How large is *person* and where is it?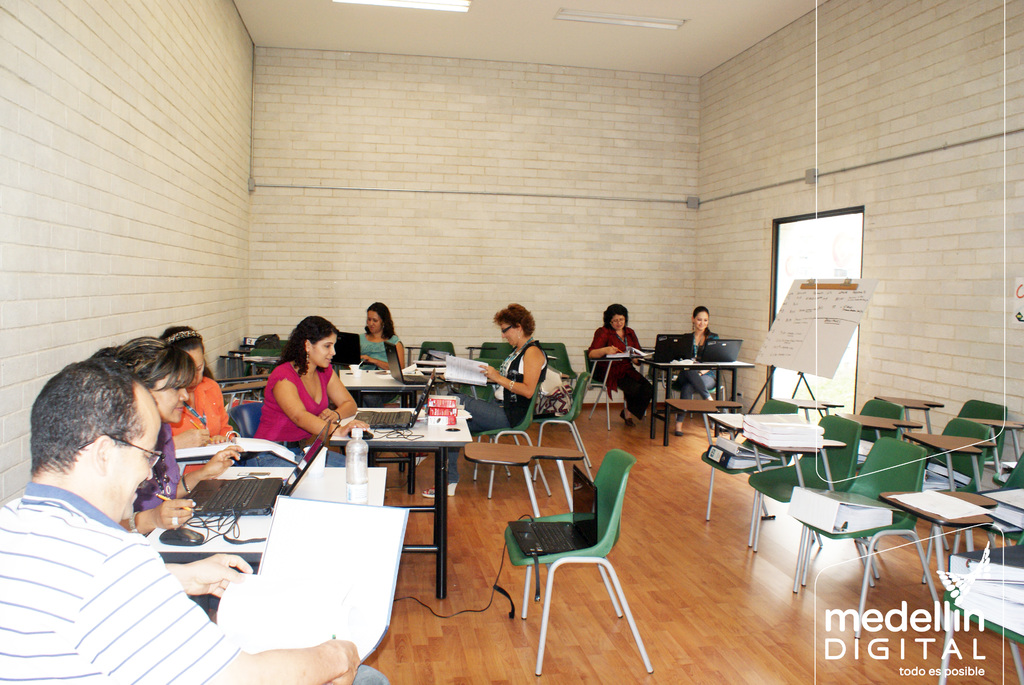
Bounding box: <box>356,301,406,370</box>.
